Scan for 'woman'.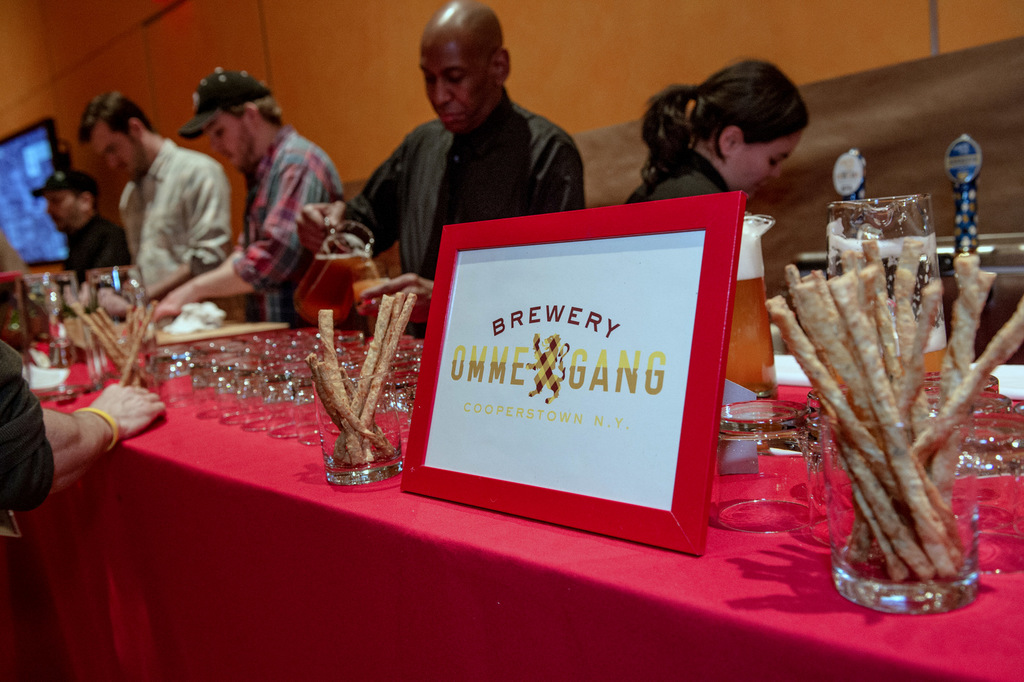
Scan result: pyautogui.locateOnScreen(620, 57, 810, 204).
